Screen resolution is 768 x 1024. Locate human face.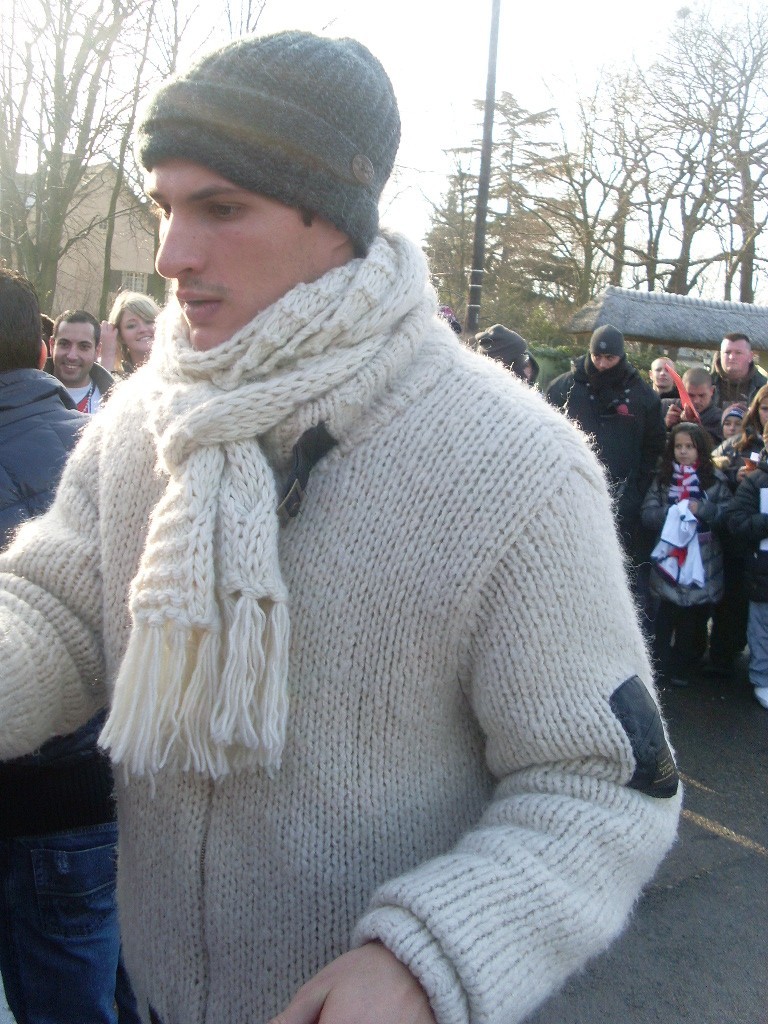
591 357 619 373.
